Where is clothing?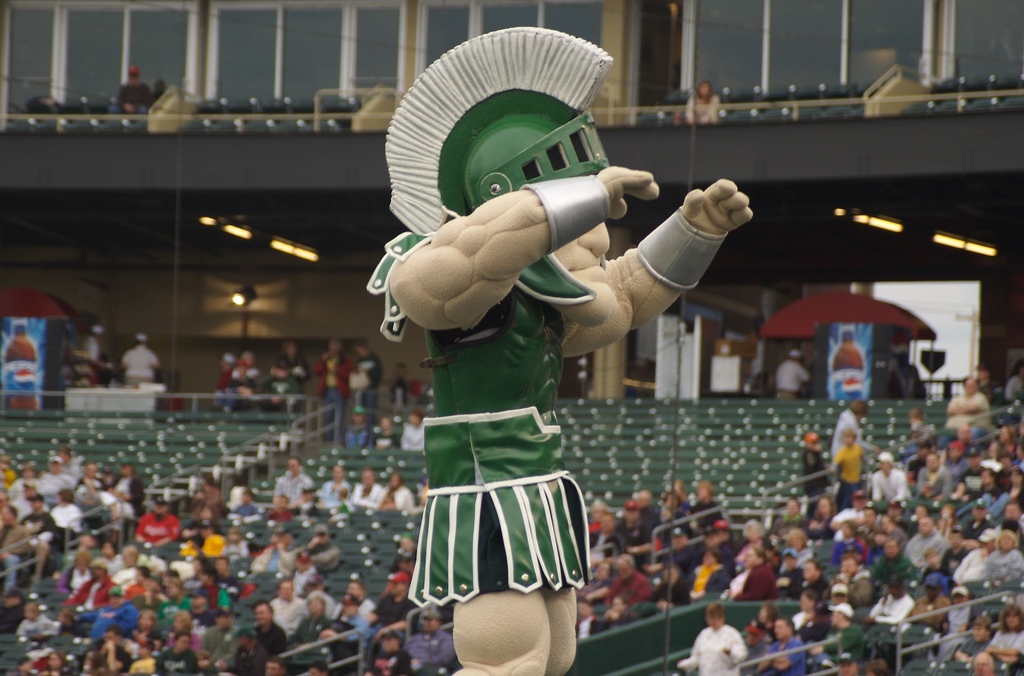
[79, 335, 92, 358].
